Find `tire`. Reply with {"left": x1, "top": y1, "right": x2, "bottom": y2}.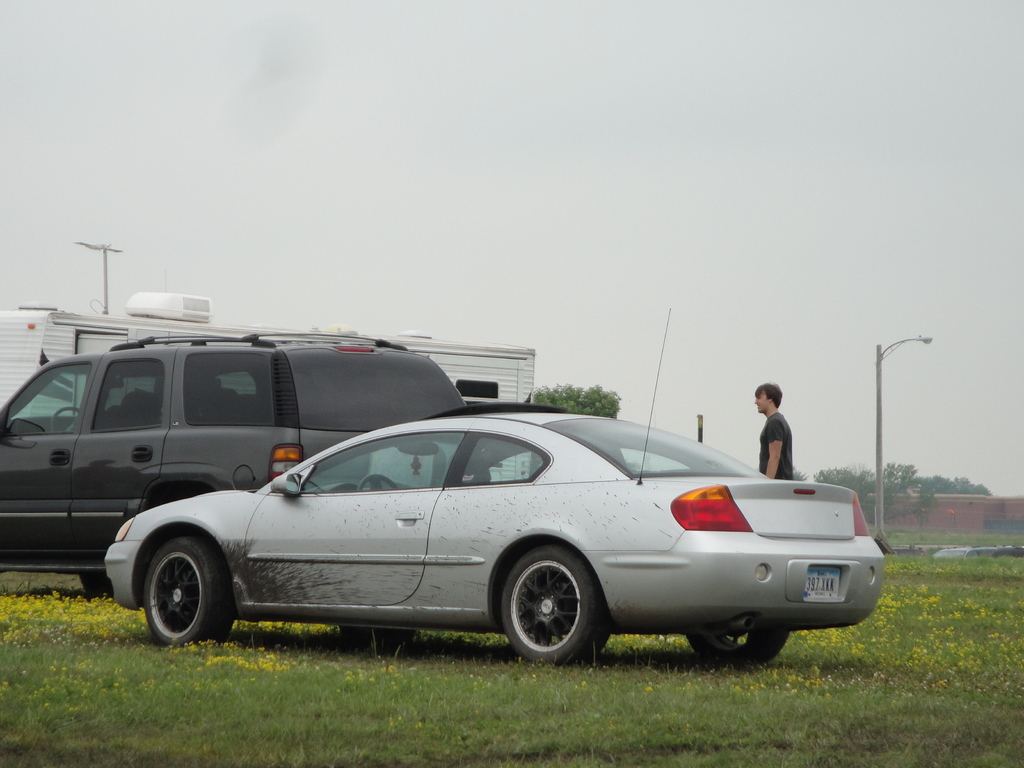
{"left": 487, "top": 556, "right": 609, "bottom": 668}.
